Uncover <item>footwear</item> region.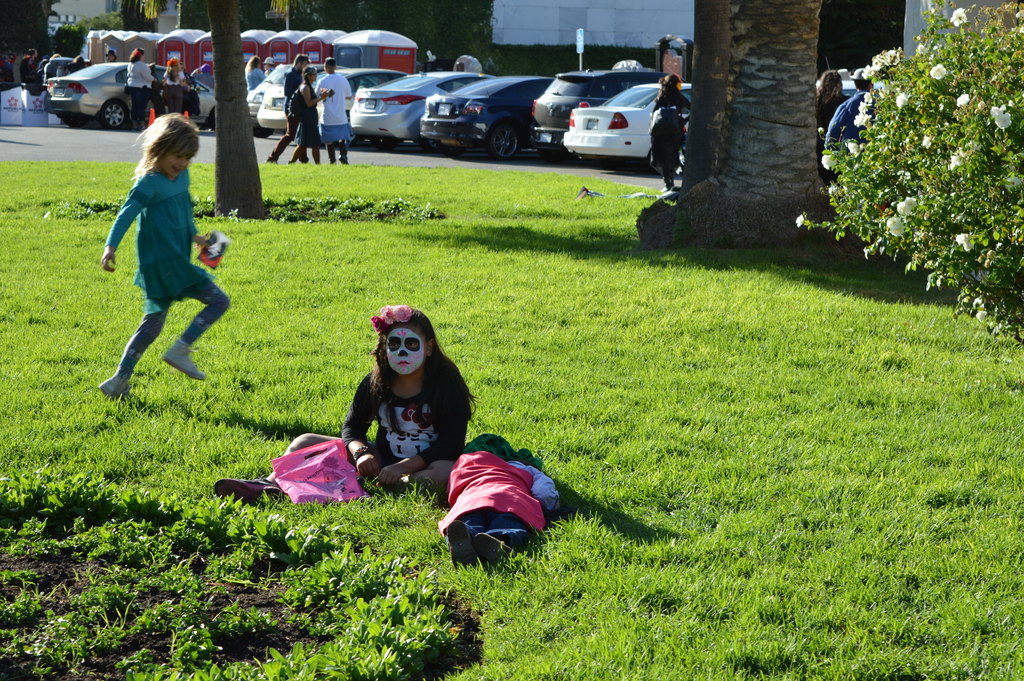
Uncovered: crop(98, 373, 127, 402).
